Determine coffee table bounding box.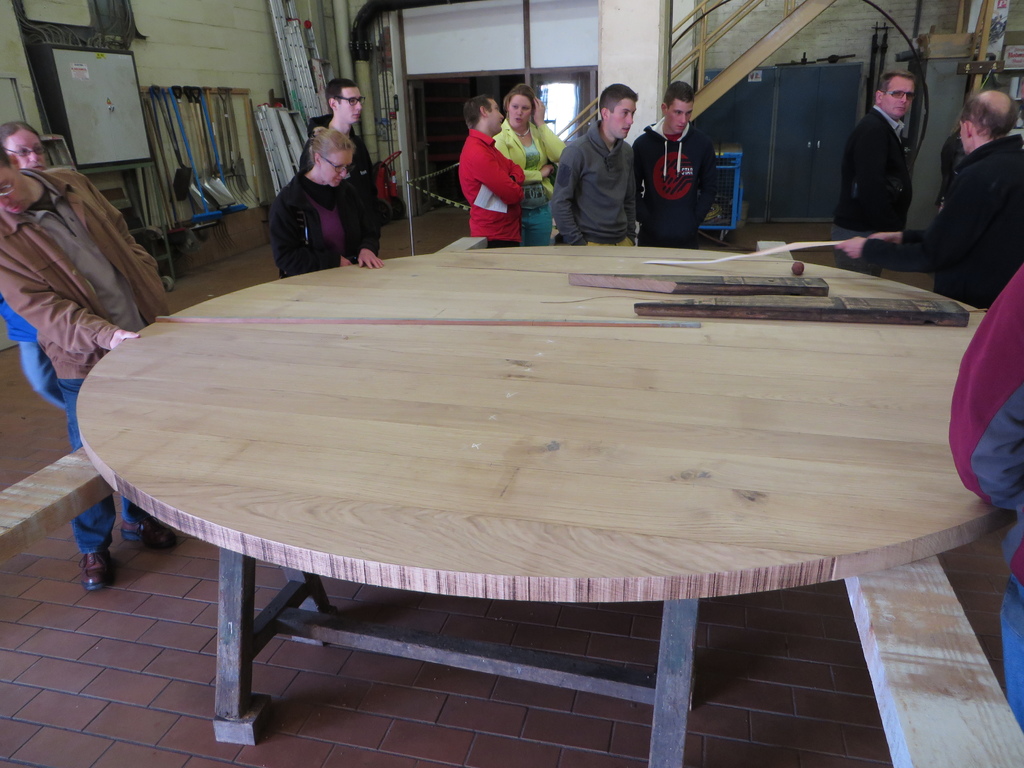
Determined: (79, 243, 1023, 767).
